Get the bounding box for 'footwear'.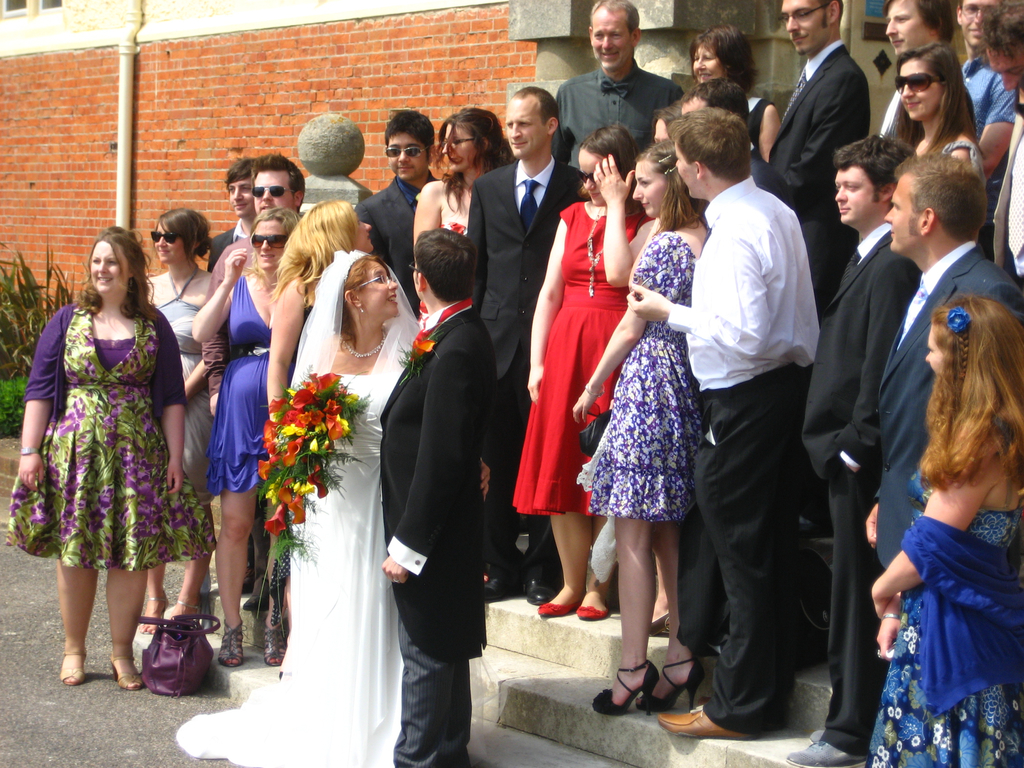
x1=523, y1=566, x2=559, y2=606.
